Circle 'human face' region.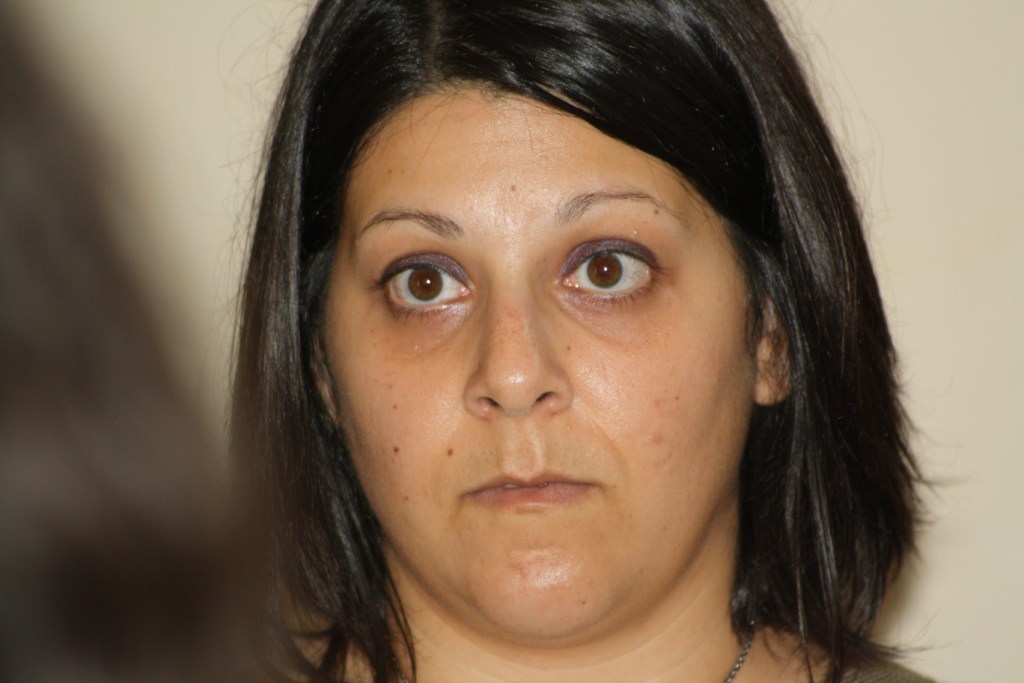
Region: box=[323, 80, 761, 647].
